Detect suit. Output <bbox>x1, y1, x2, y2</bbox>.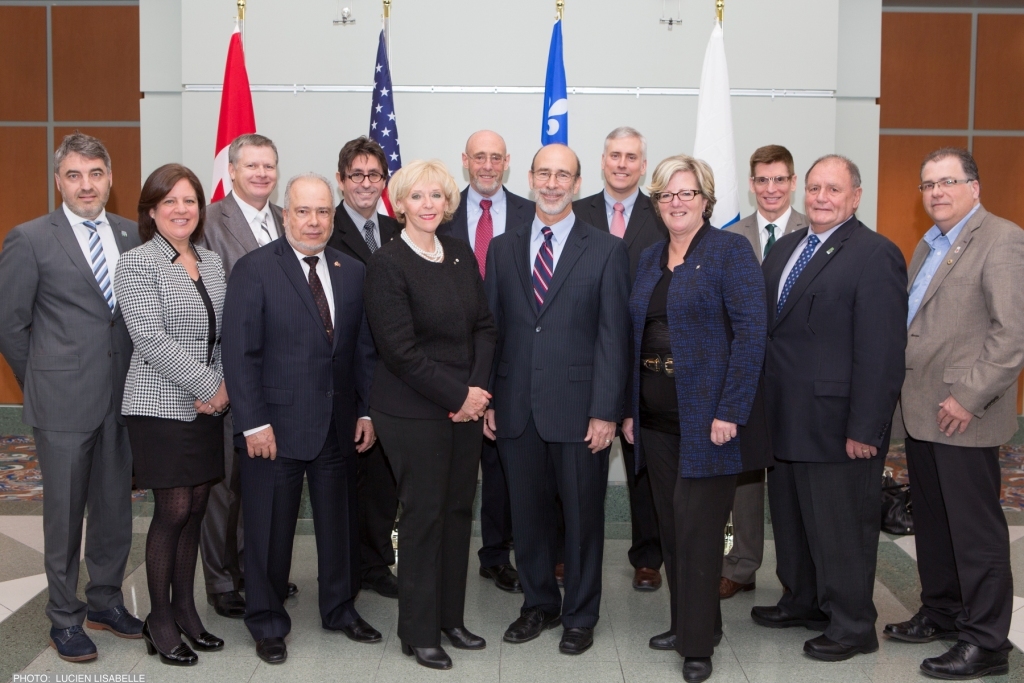
<bbox>0, 201, 144, 622</bbox>.
